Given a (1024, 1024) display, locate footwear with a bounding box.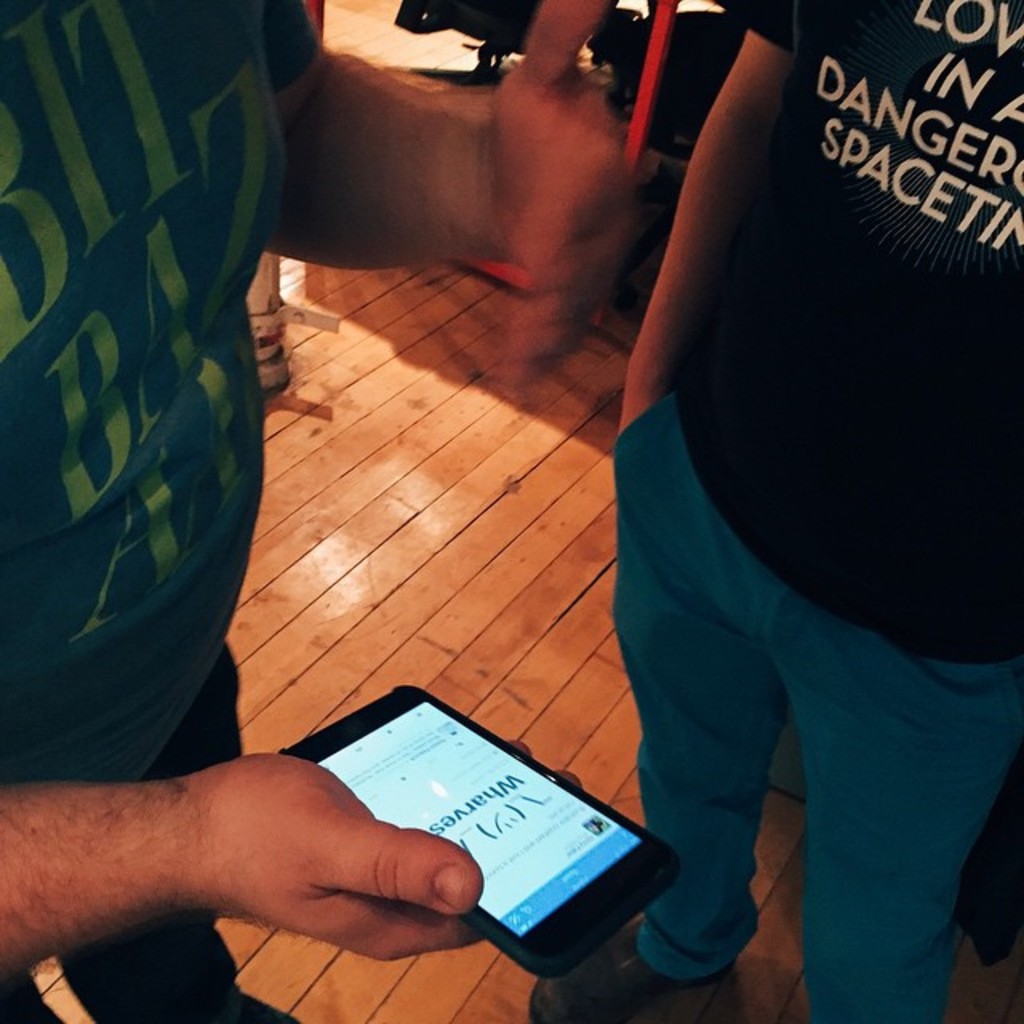
Located: [left=530, top=922, right=734, bottom=1022].
